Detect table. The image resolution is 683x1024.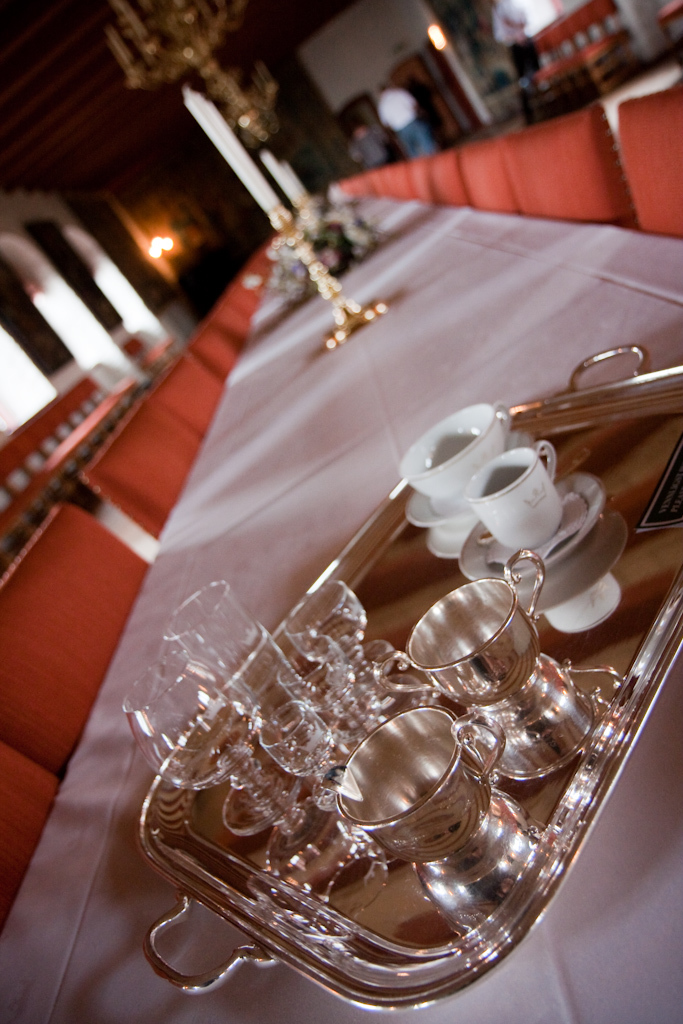
4, 108, 682, 1019.
